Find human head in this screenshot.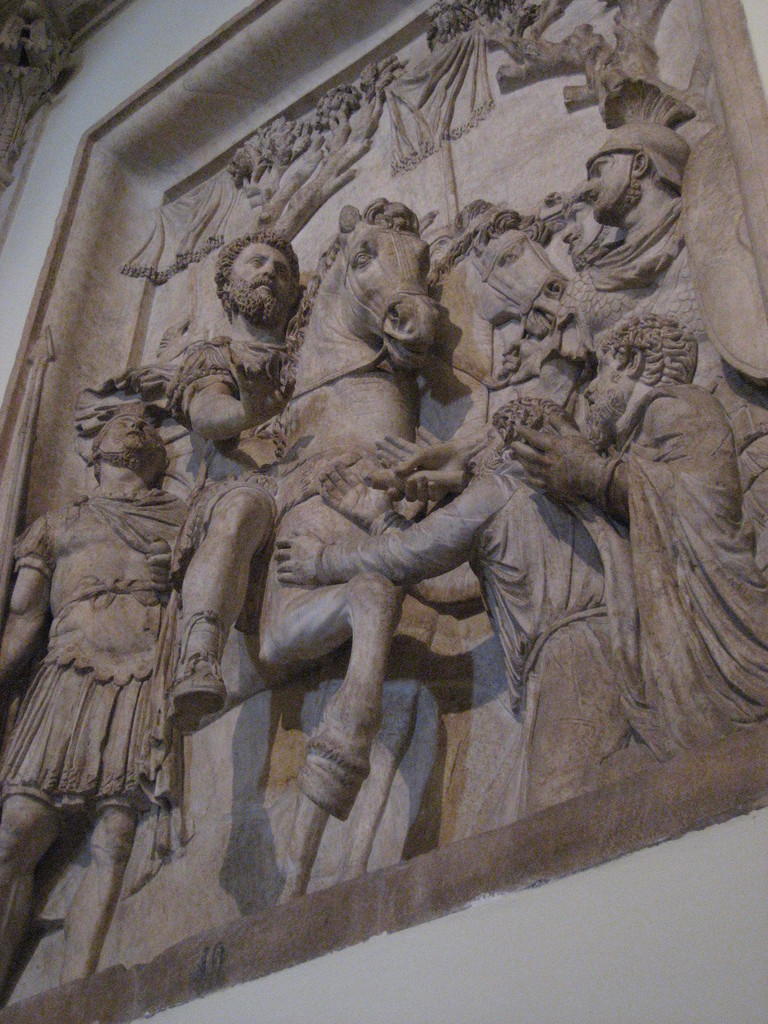
The bounding box for human head is {"x1": 95, "y1": 404, "x2": 177, "y2": 469}.
